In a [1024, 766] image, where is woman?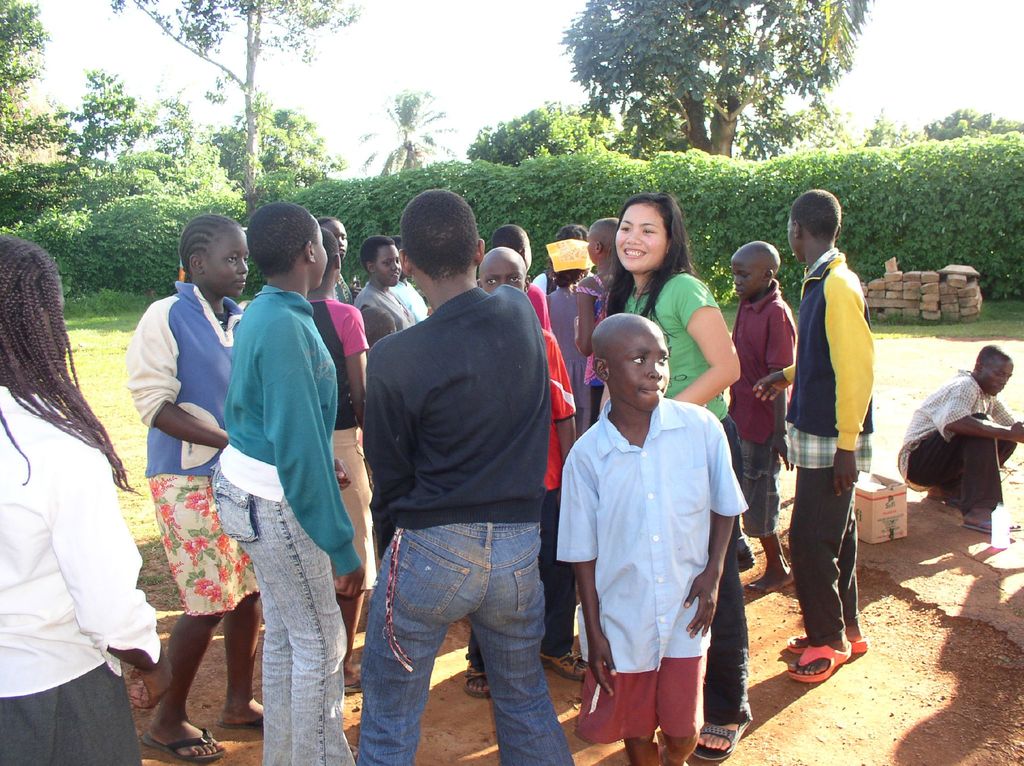
(317,215,355,306).
